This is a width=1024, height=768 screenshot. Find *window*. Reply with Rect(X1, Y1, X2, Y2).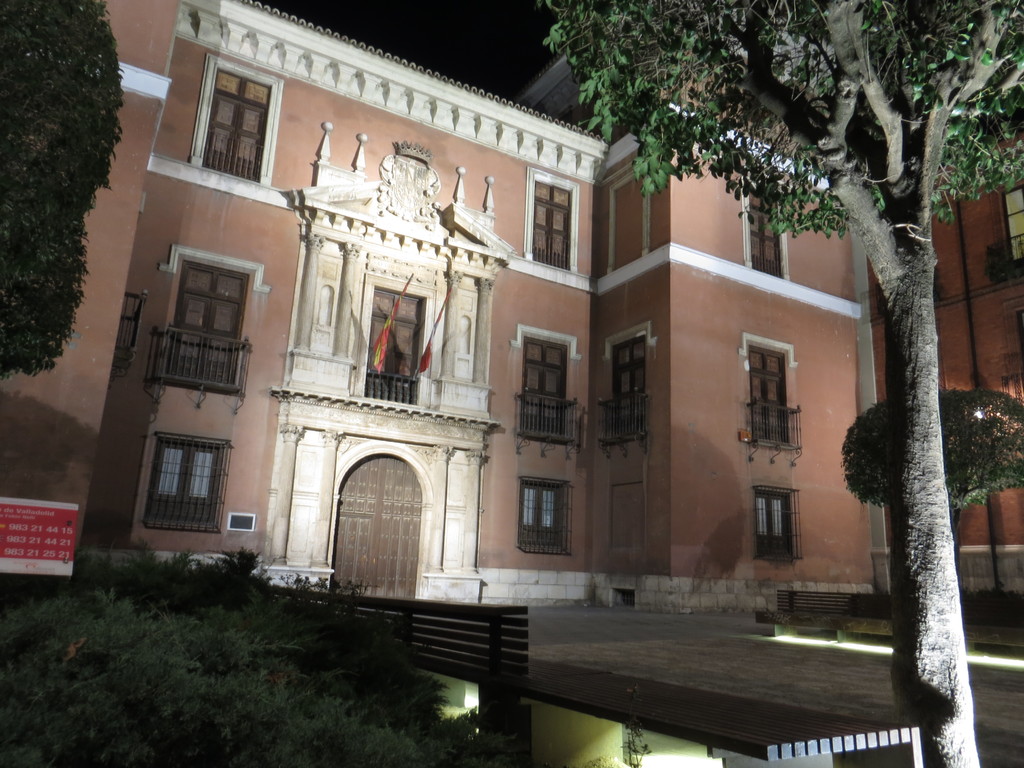
Rect(356, 280, 436, 403).
